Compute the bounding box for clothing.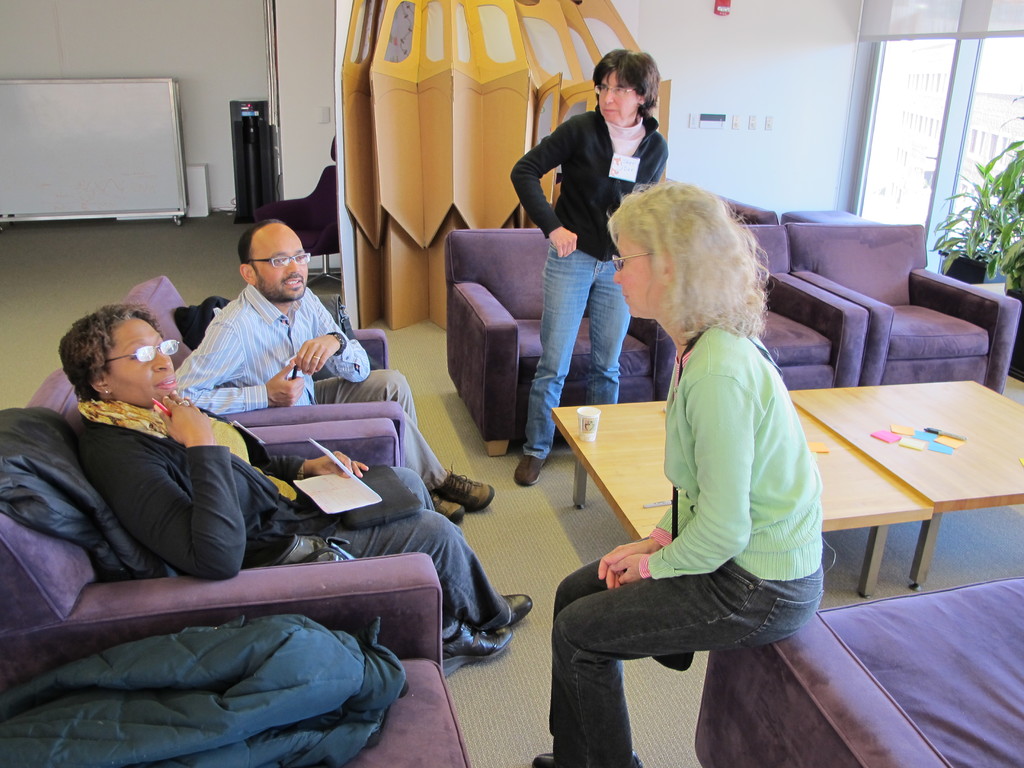
left=0, top=405, right=178, bottom=580.
